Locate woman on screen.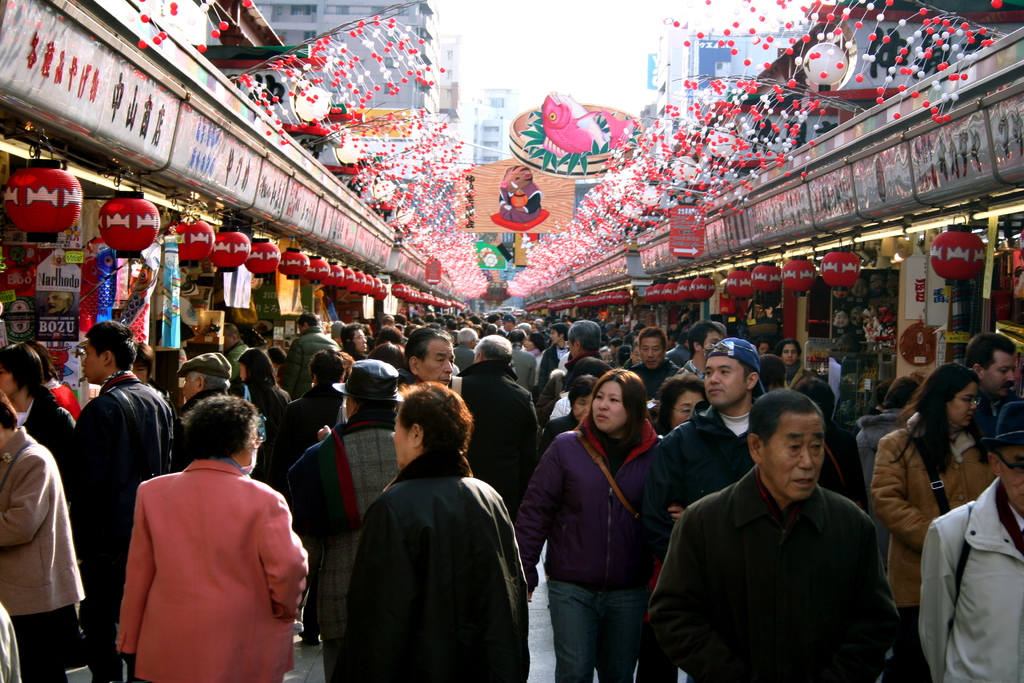
On screen at 534 378 603 461.
